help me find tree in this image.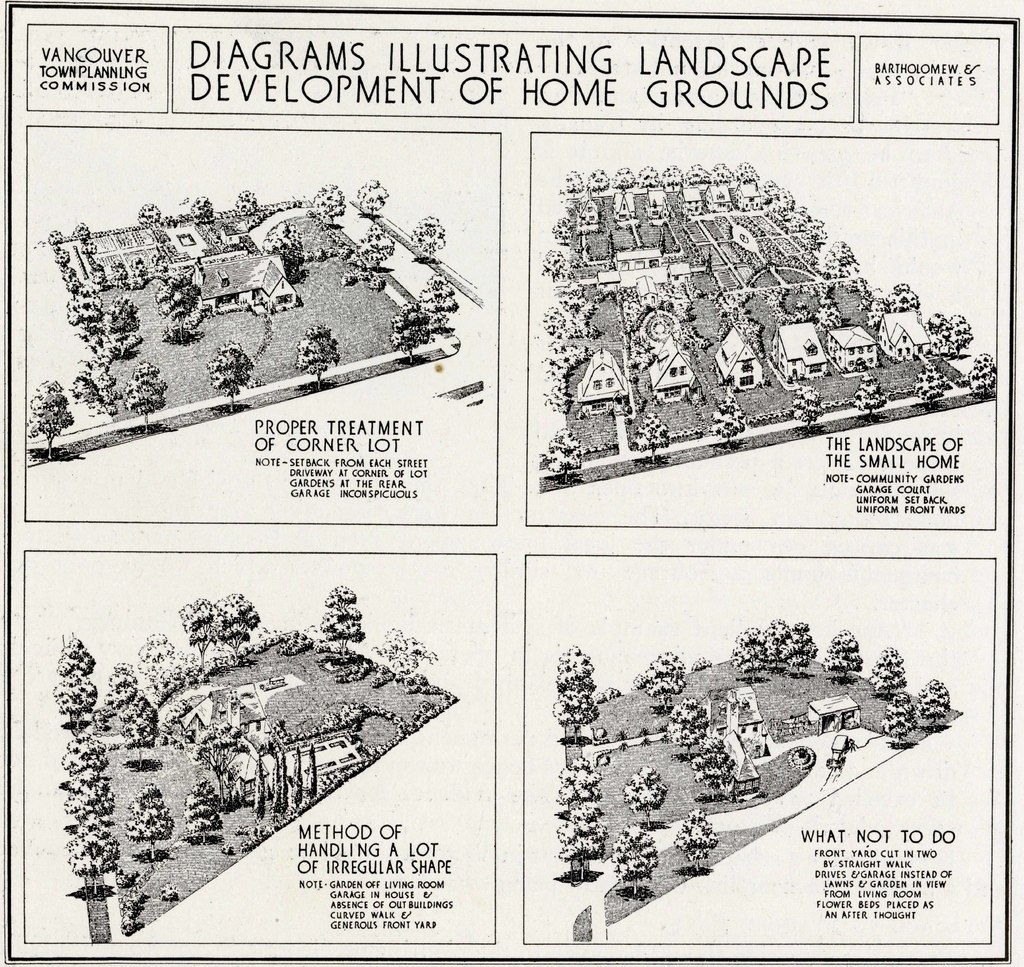
Found it: <box>822,619,861,685</box>.
